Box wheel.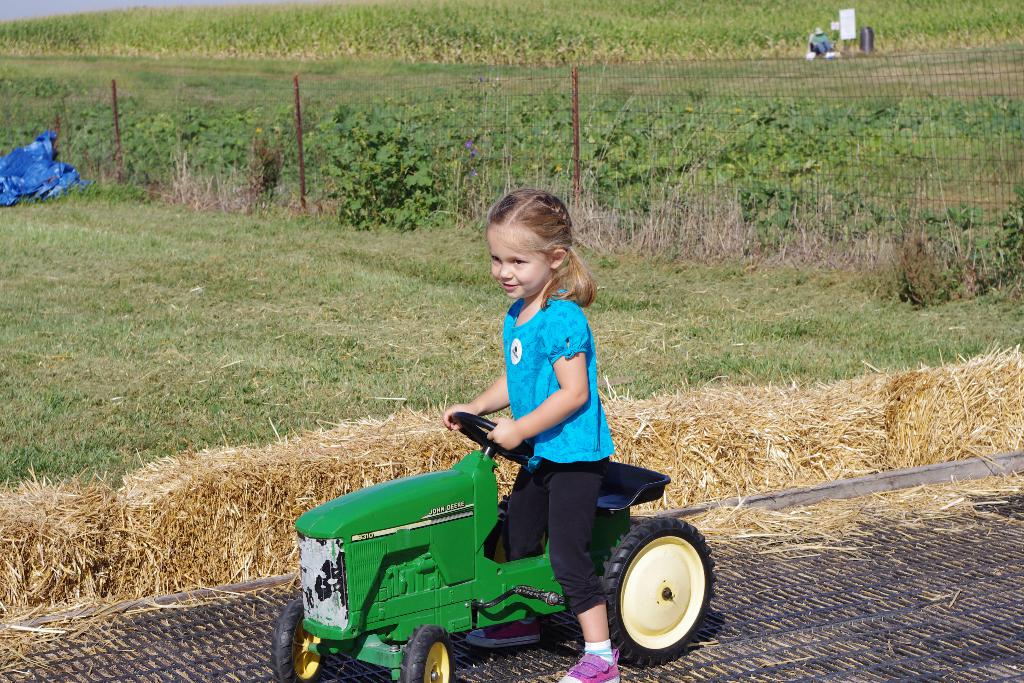
region(616, 511, 714, 661).
